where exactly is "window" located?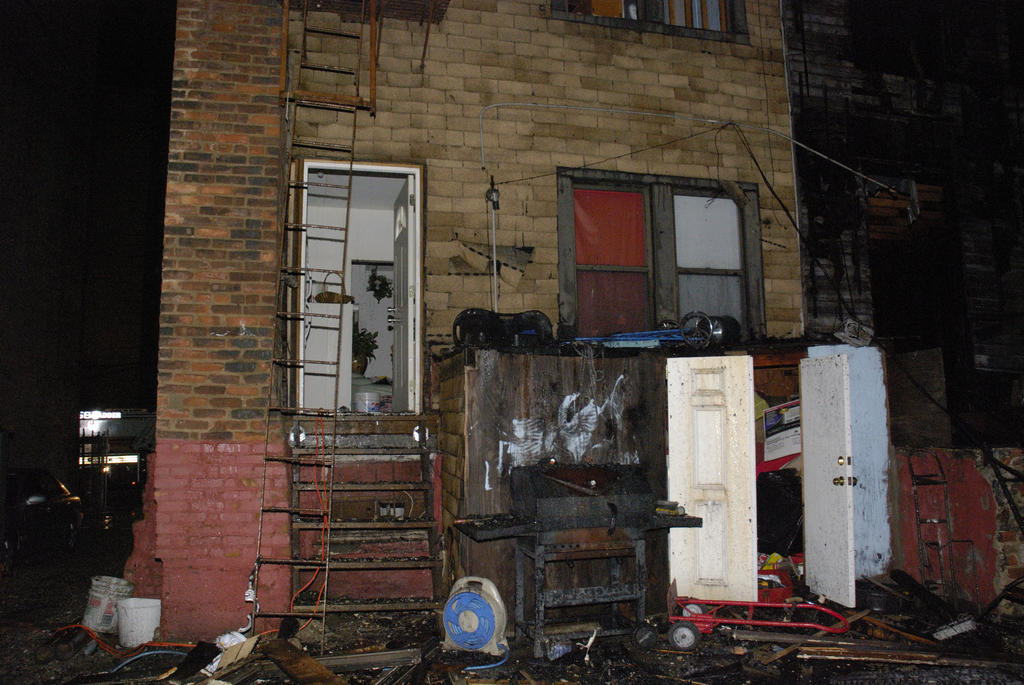
Its bounding box is [259, 137, 419, 439].
